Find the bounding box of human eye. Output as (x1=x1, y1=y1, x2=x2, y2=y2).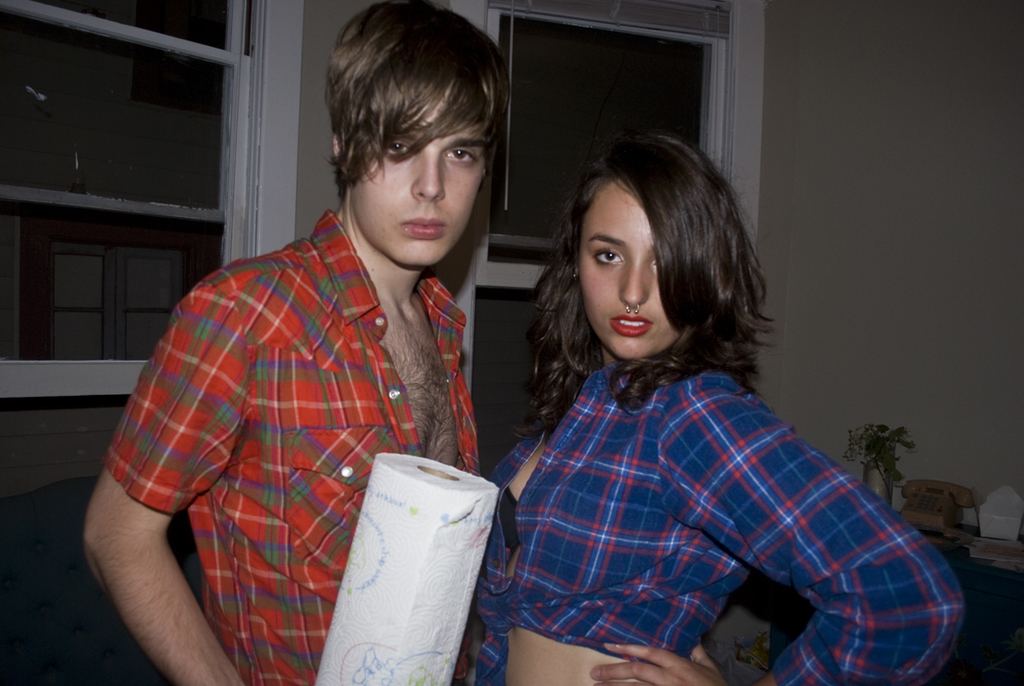
(x1=382, y1=136, x2=416, y2=159).
